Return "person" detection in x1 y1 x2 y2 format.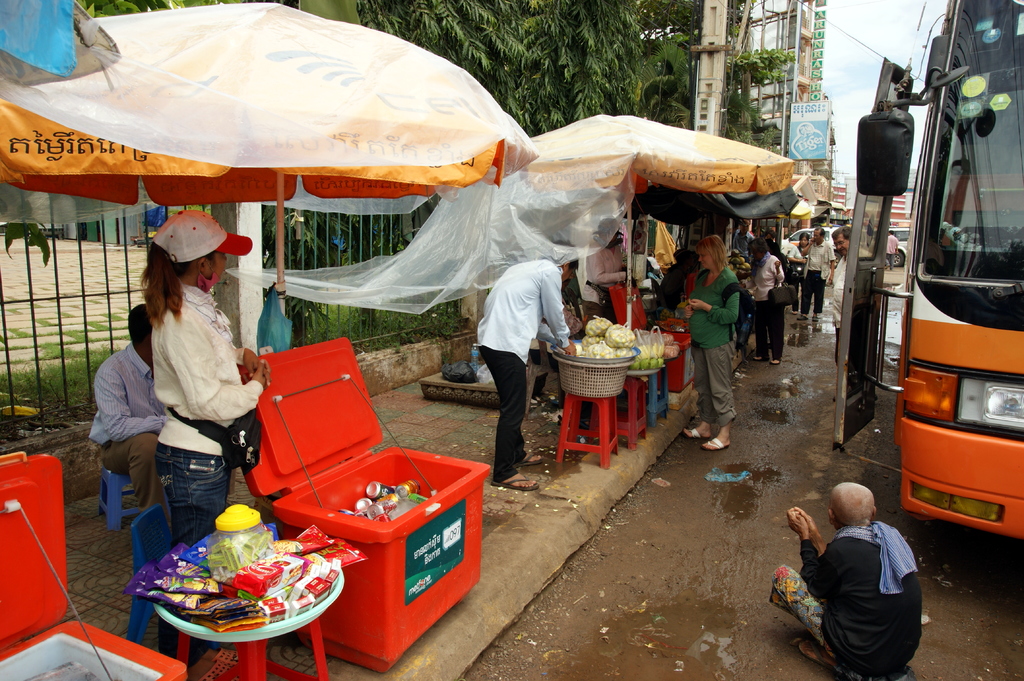
804 227 834 318.
